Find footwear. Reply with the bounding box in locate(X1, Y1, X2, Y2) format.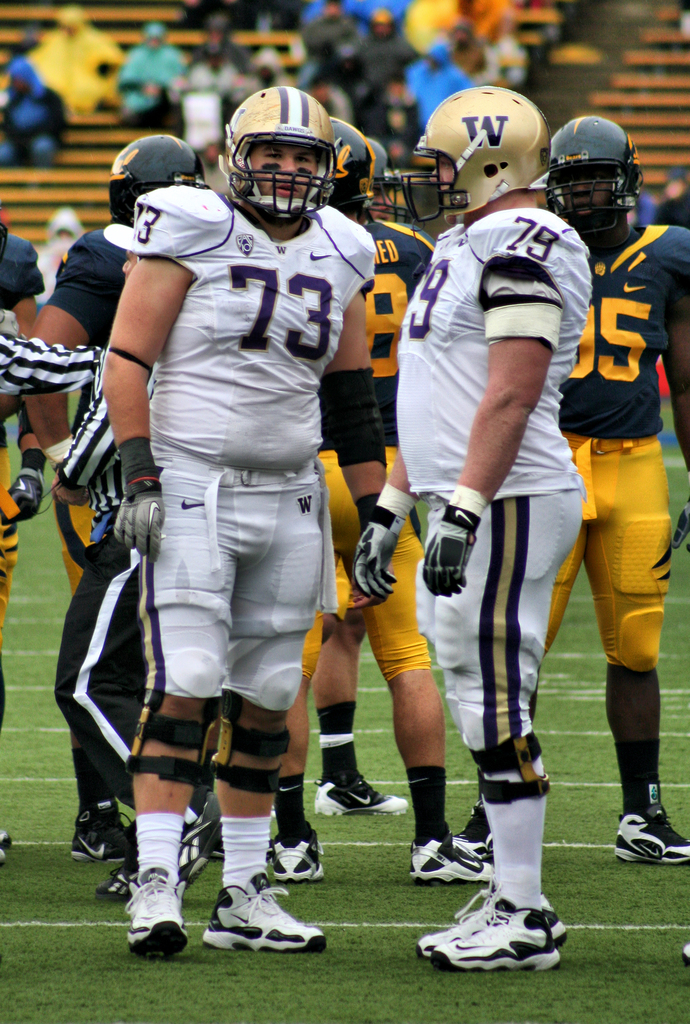
locate(413, 900, 569, 959).
